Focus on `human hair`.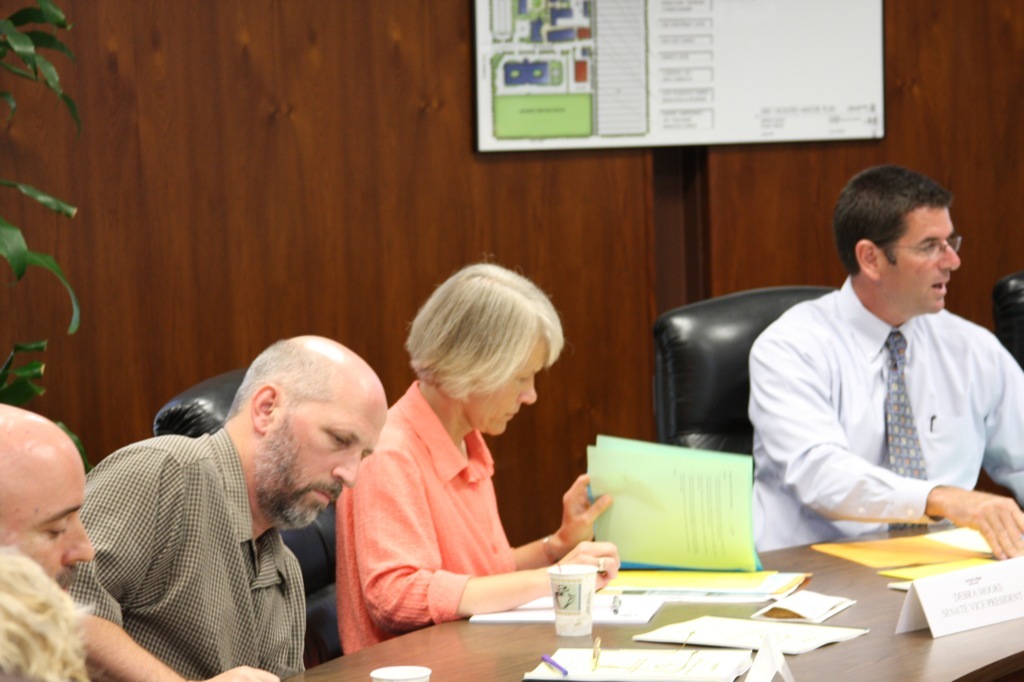
Focused at 225/334/335/422.
